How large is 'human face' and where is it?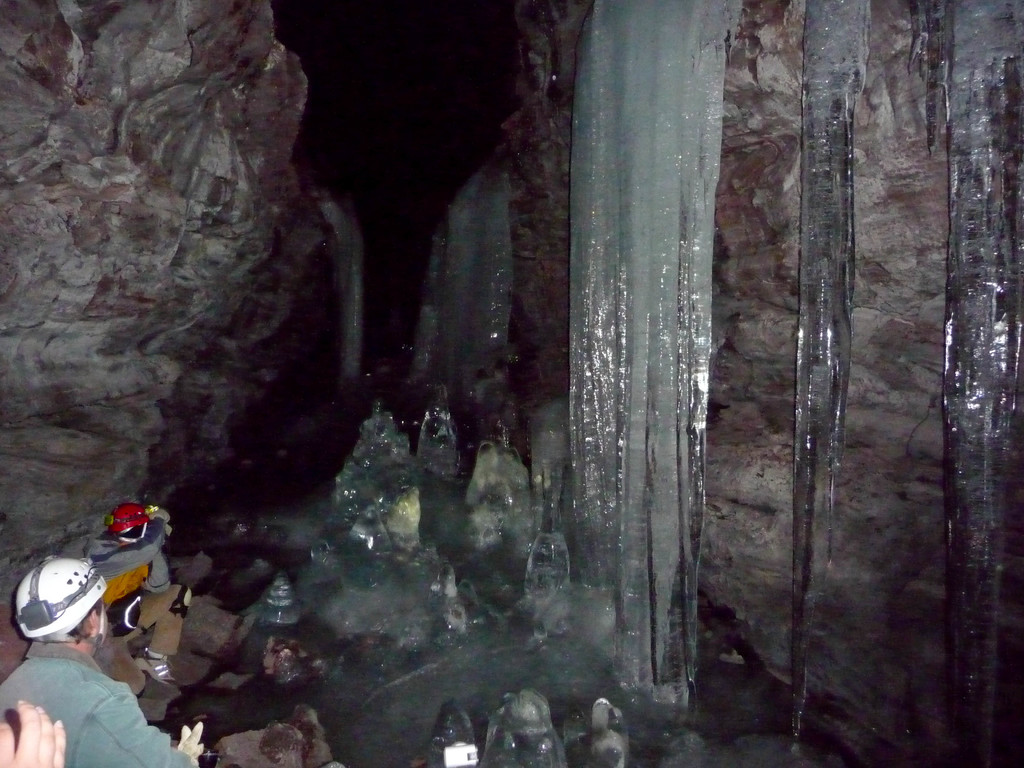
Bounding box: left=97, top=599, right=103, bottom=632.
